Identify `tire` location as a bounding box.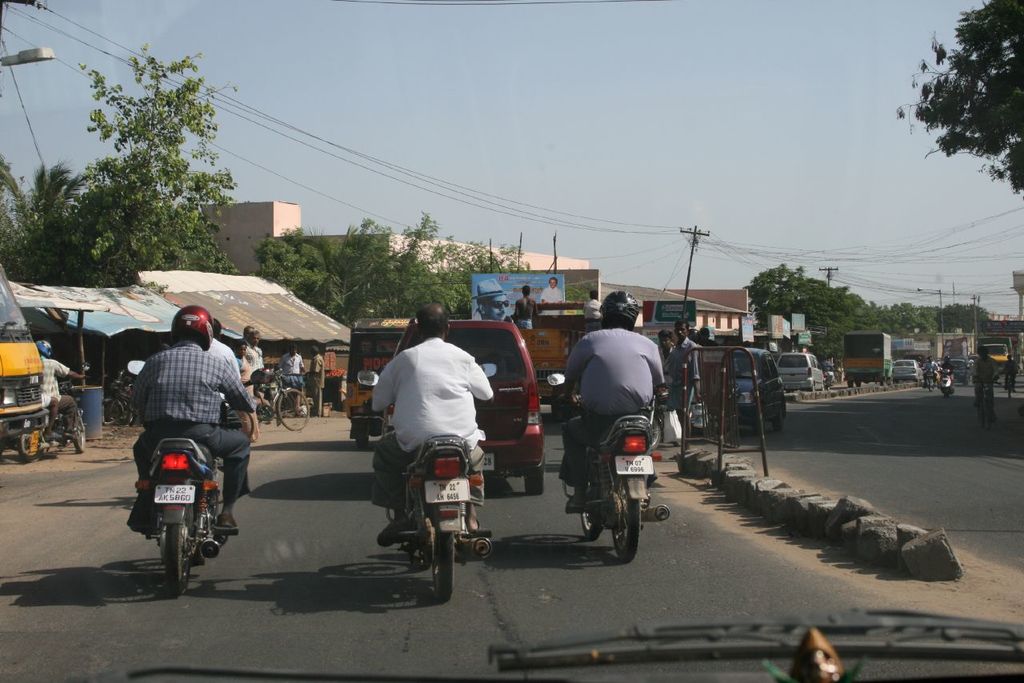
Rect(430, 531, 454, 600).
